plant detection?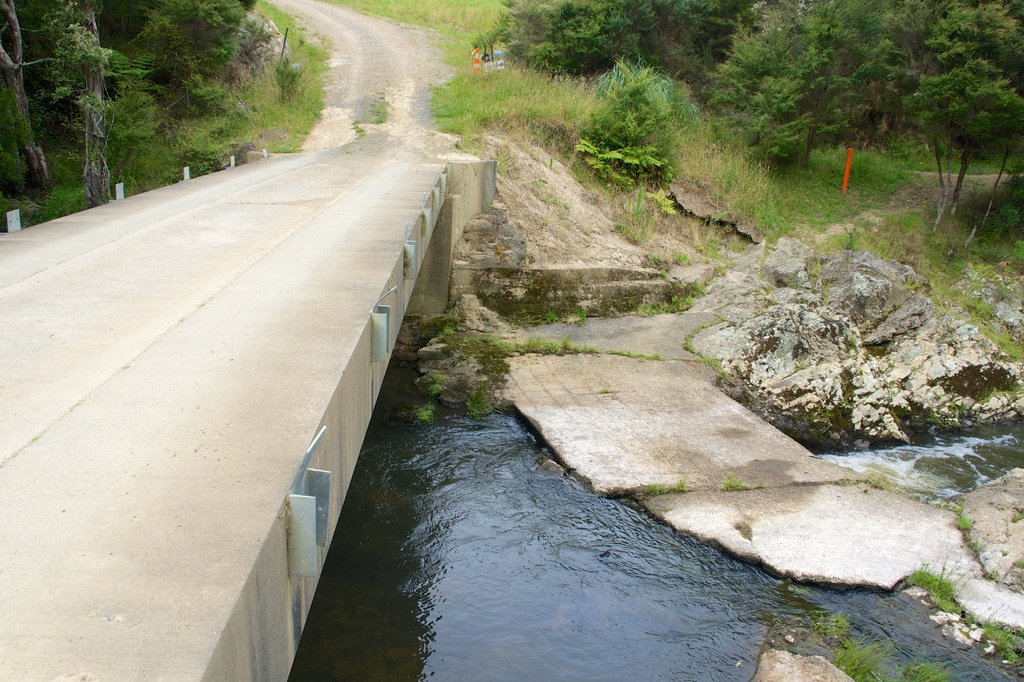
region(963, 532, 981, 551)
